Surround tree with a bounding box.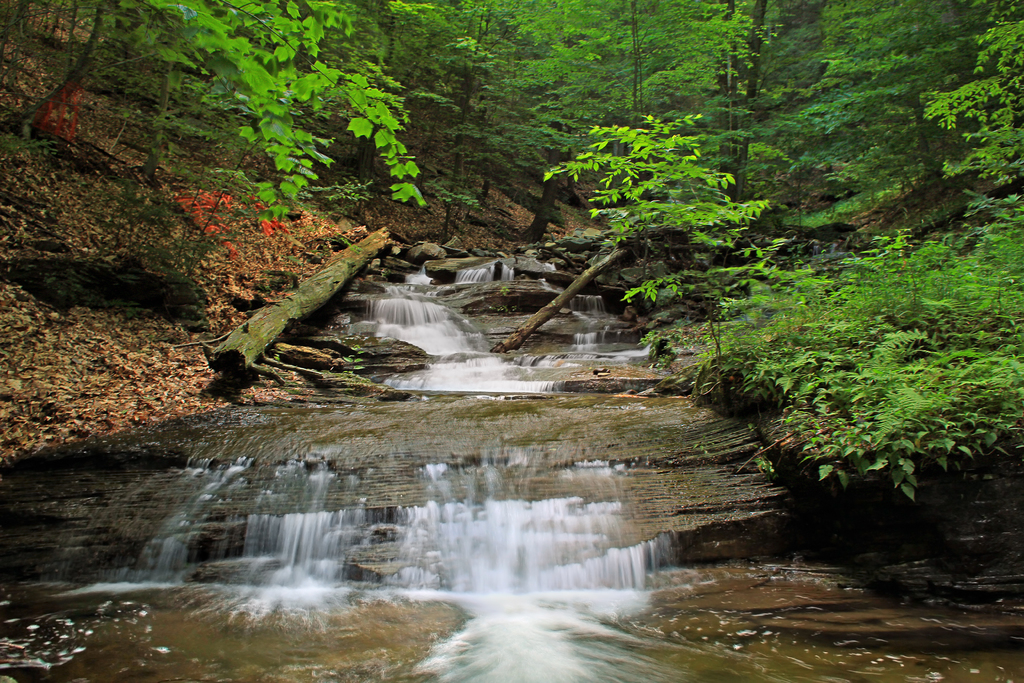
box(17, 0, 424, 224).
